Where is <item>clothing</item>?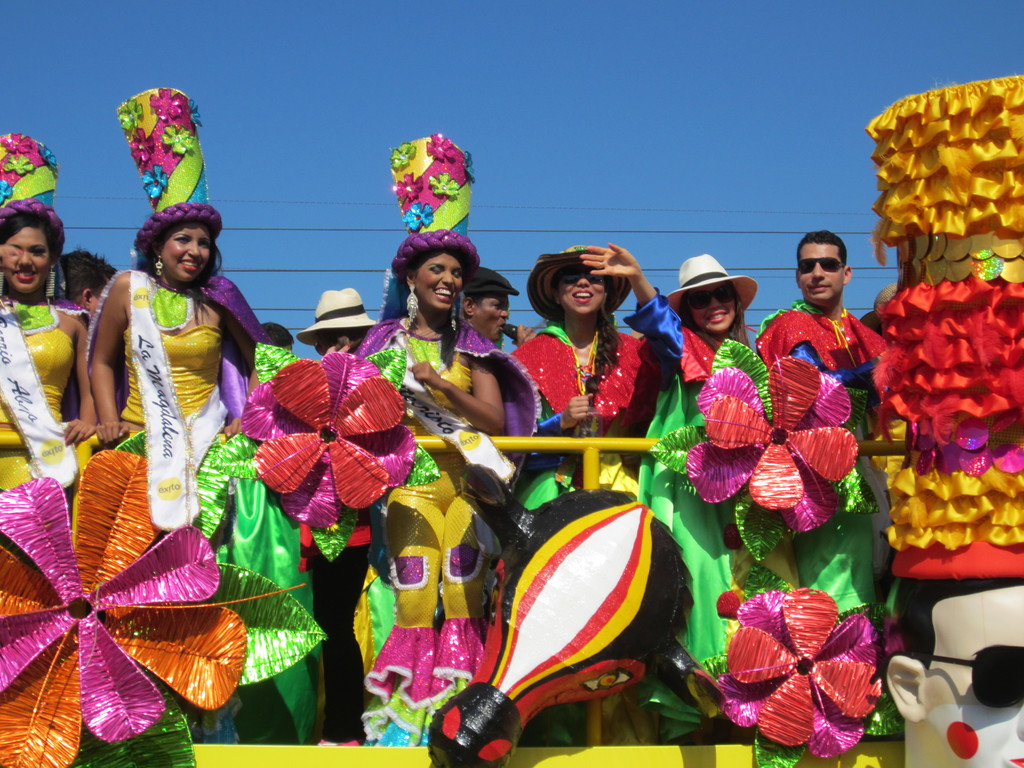
{"left": 531, "top": 333, "right": 642, "bottom": 431}.
